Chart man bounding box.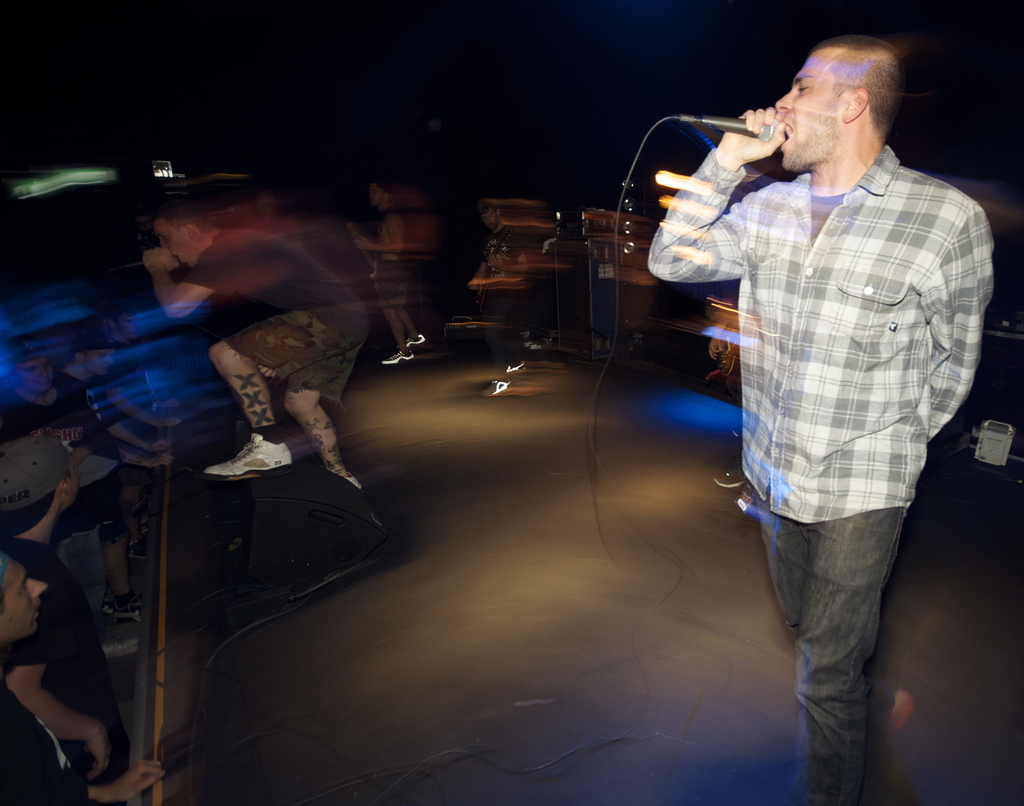
Charted: [45,339,175,623].
